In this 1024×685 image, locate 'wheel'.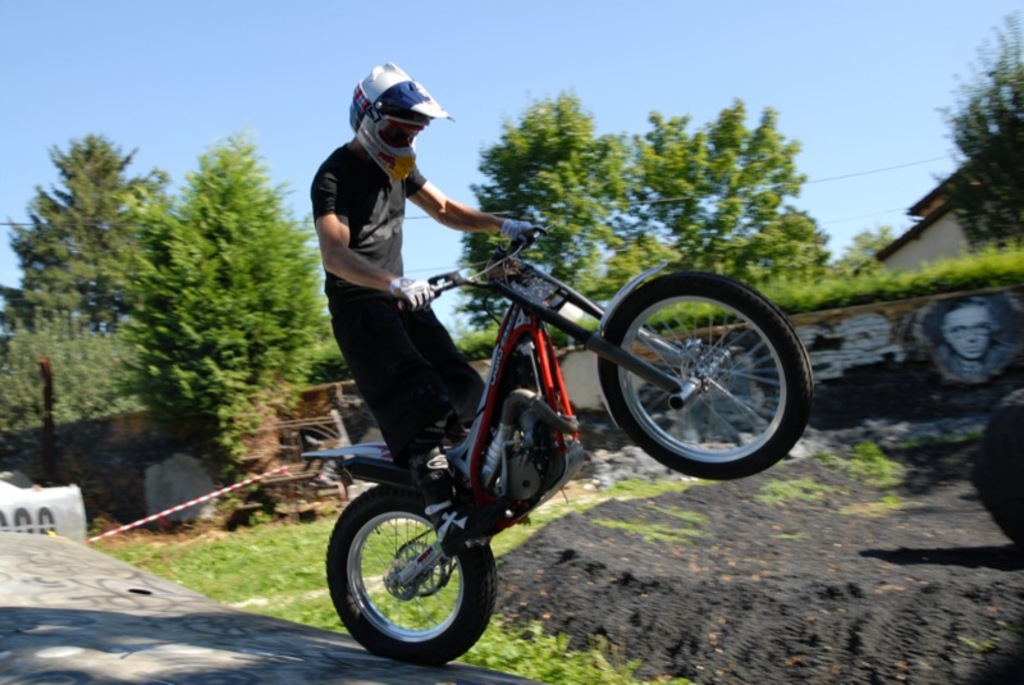
Bounding box: <region>973, 388, 1023, 548</region>.
